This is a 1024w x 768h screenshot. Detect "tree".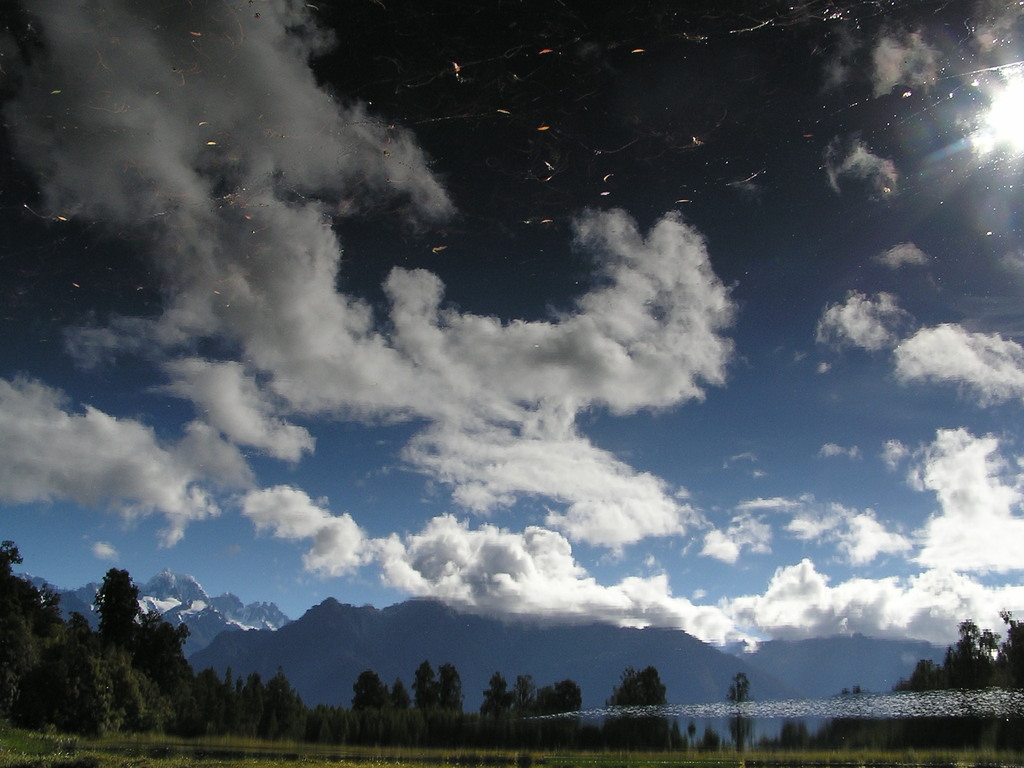
box(943, 621, 1015, 705).
